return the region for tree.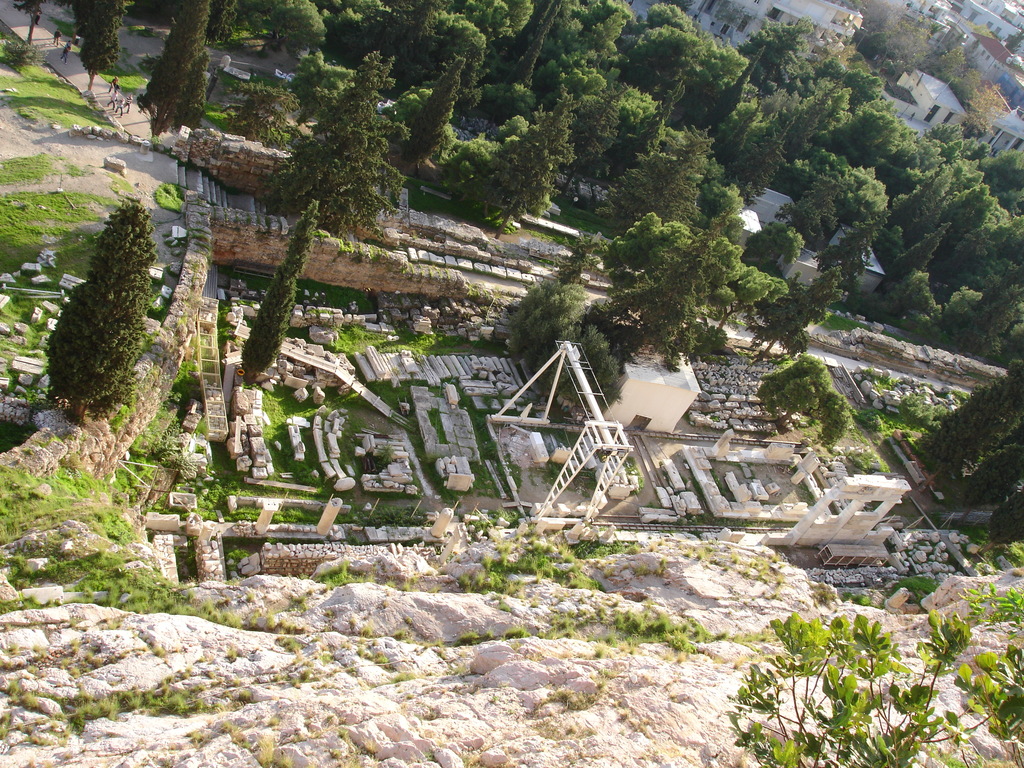
left=444, top=111, right=551, bottom=250.
